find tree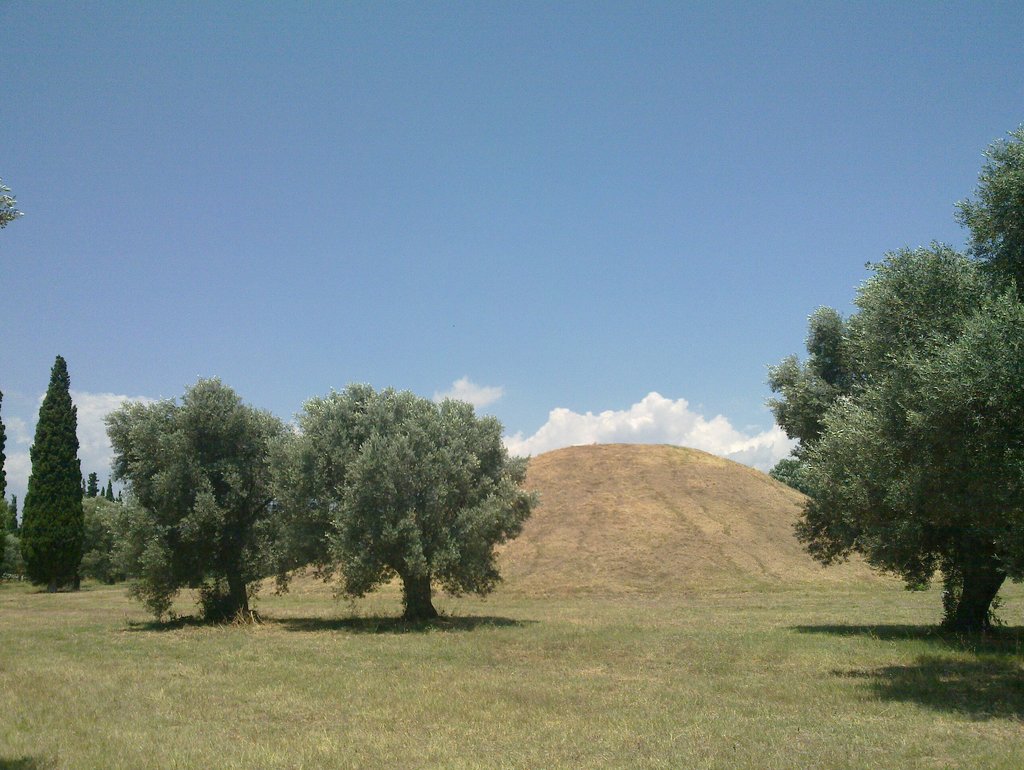
<region>0, 487, 29, 589</region>
